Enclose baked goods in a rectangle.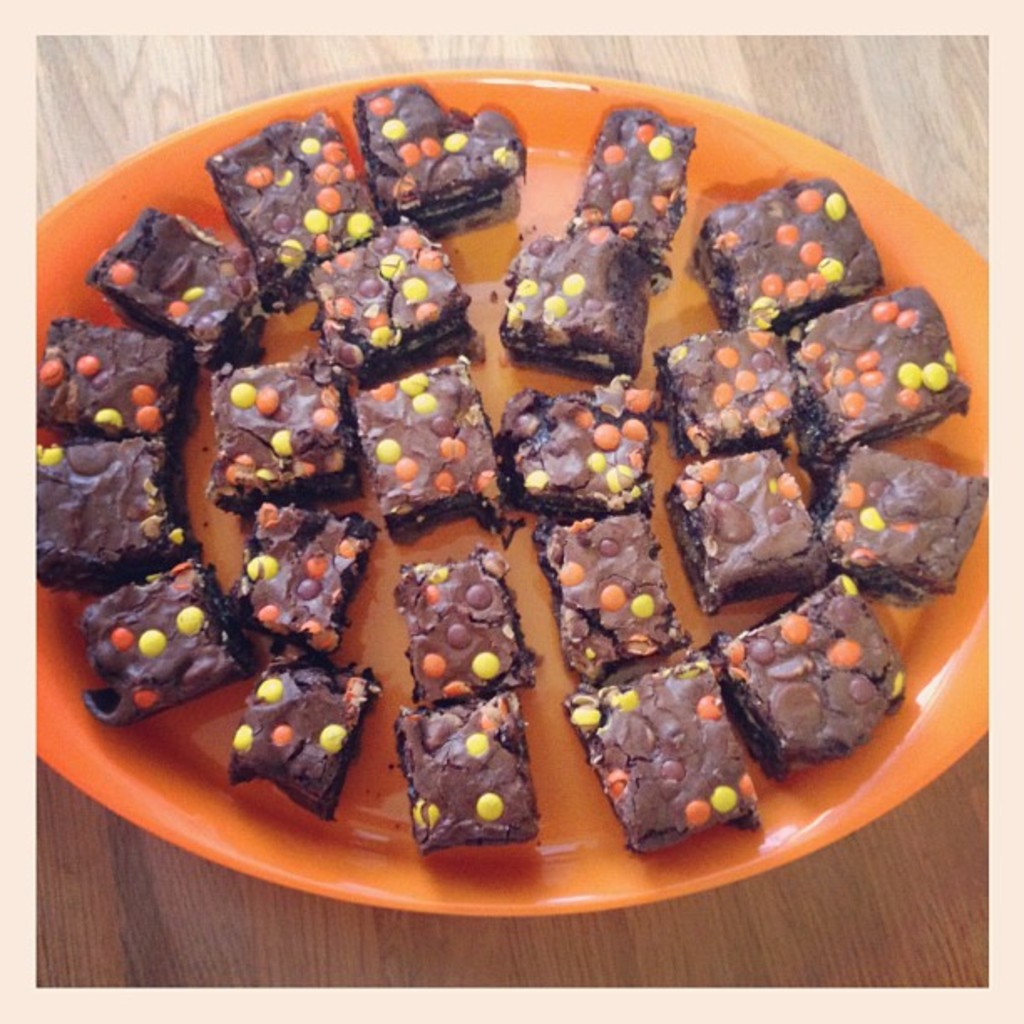
{"x1": 679, "y1": 447, "x2": 835, "y2": 606}.
